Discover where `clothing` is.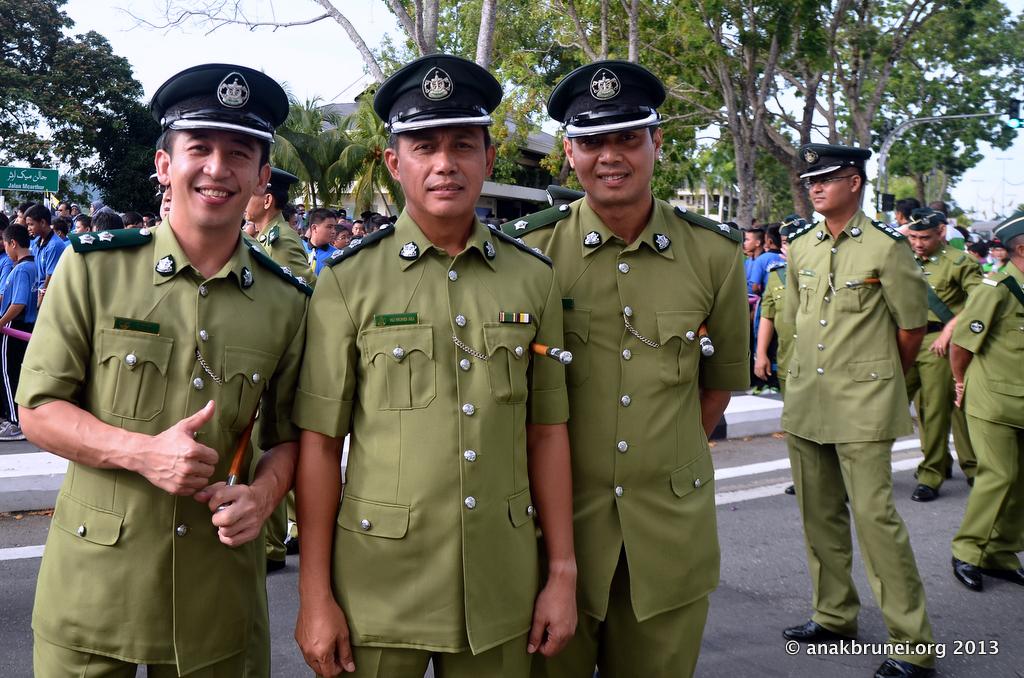
Discovered at [left=0, top=257, right=36, bottom=427].
